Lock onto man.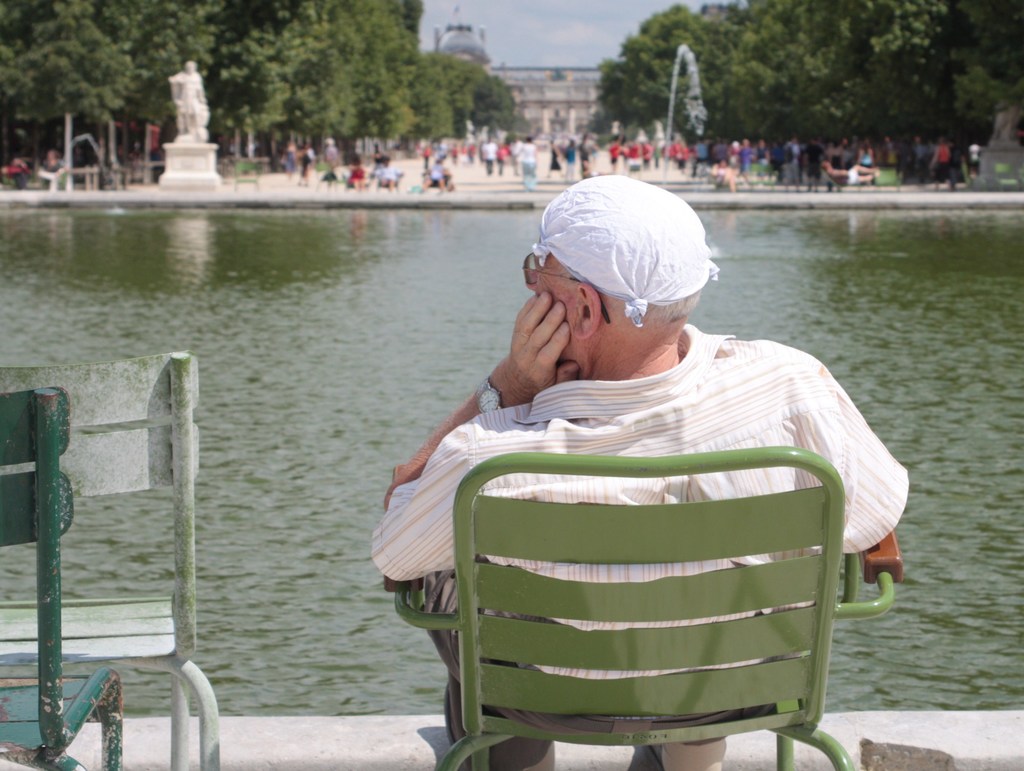
Locked: {"left": 365, "top": 184, "right": 879, "bottom": 749}.
